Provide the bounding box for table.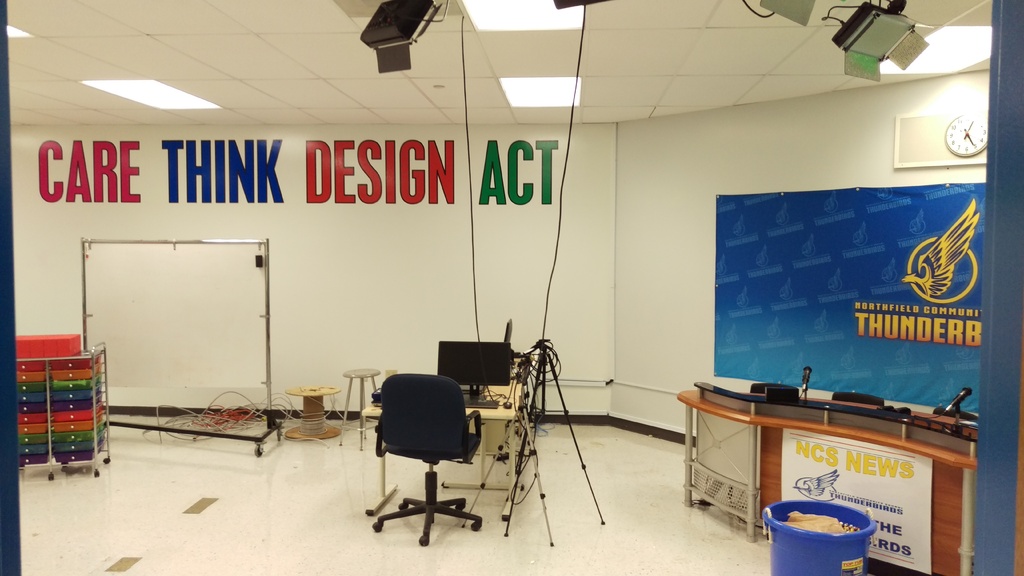
rect(670, 364, 1020, 575).
